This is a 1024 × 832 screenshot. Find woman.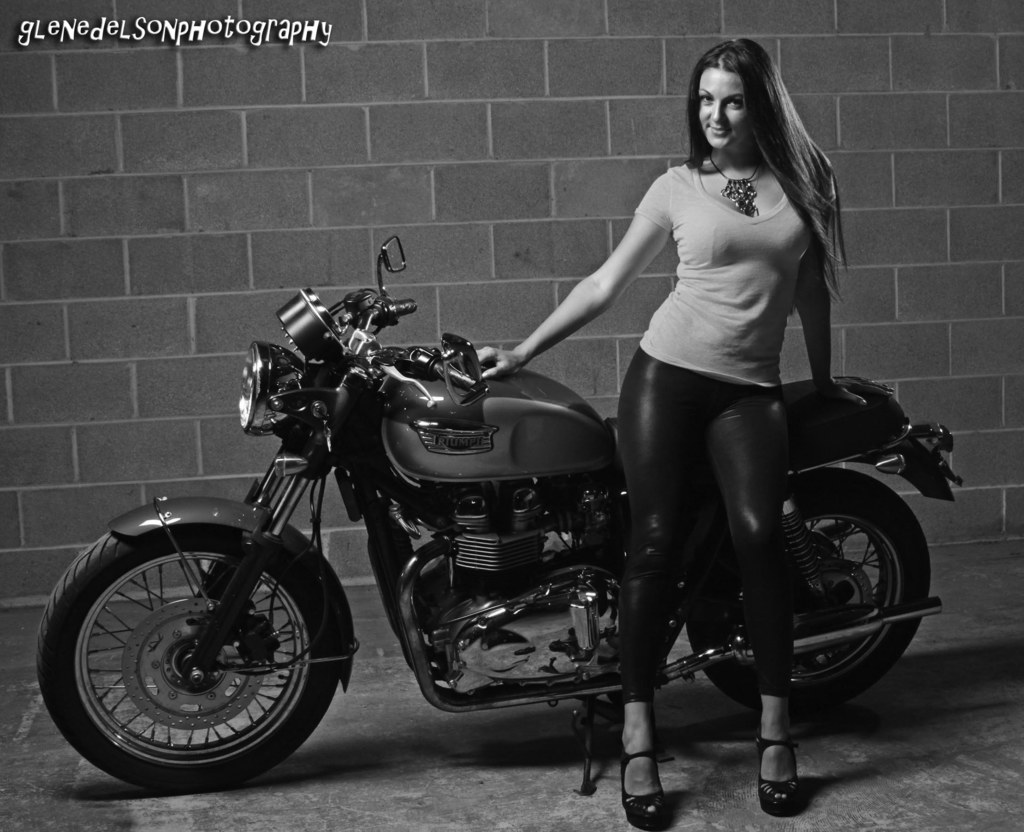
Bounding box: 474:28:886:828.
